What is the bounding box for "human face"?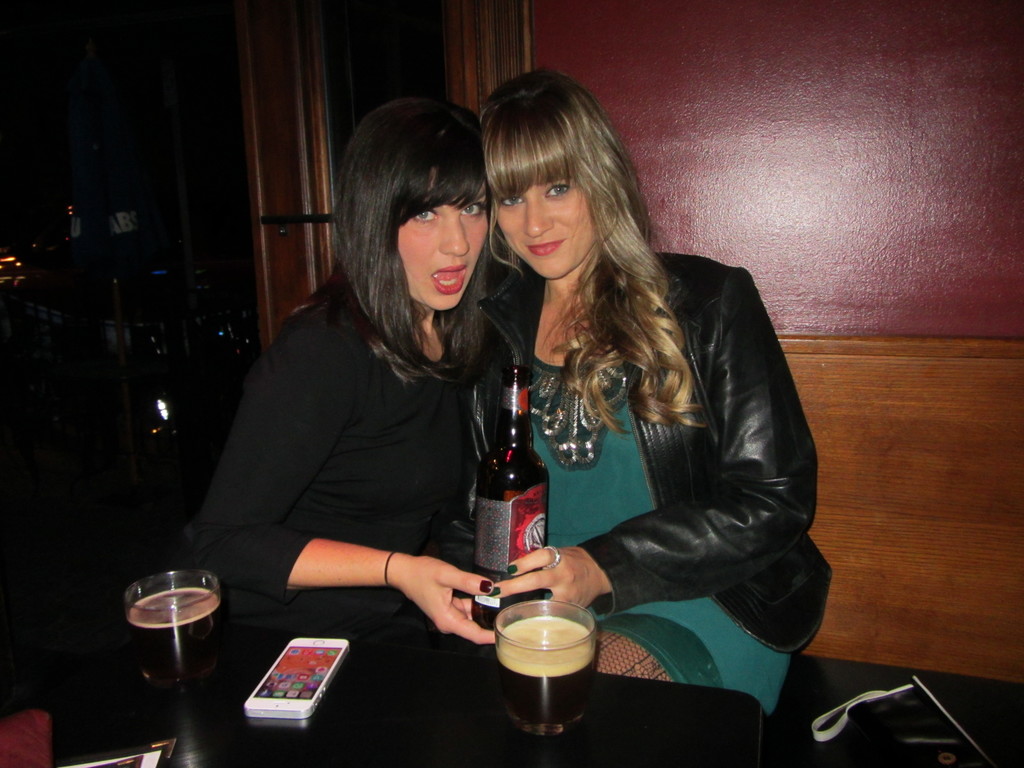
Rect(396, 197, 488, 311).
